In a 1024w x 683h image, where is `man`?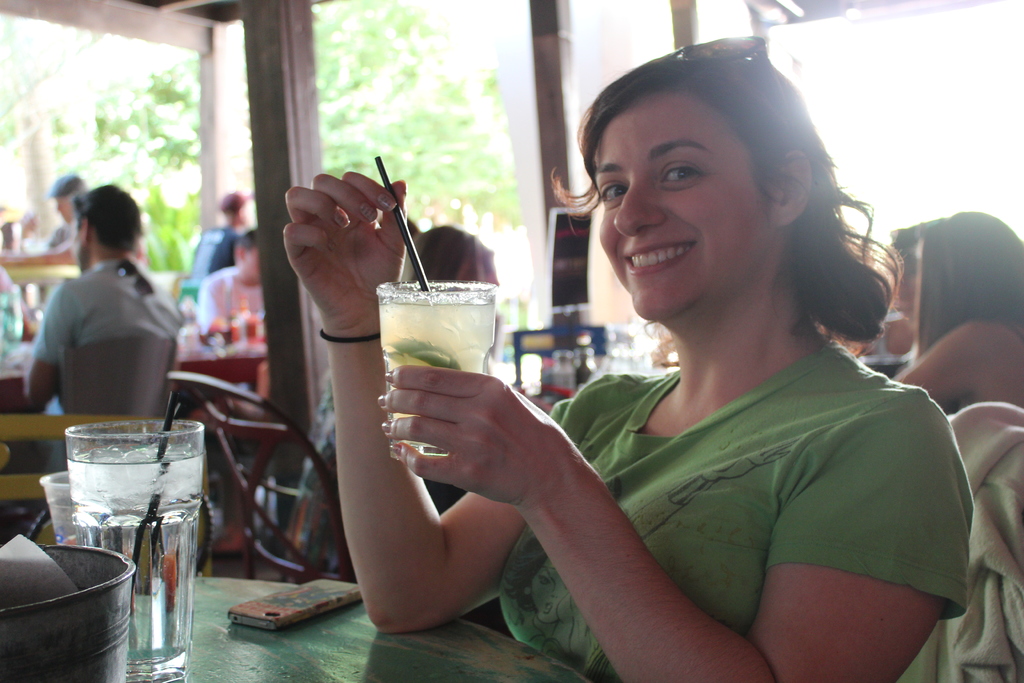
Rect(200, 220, 264, 332).
